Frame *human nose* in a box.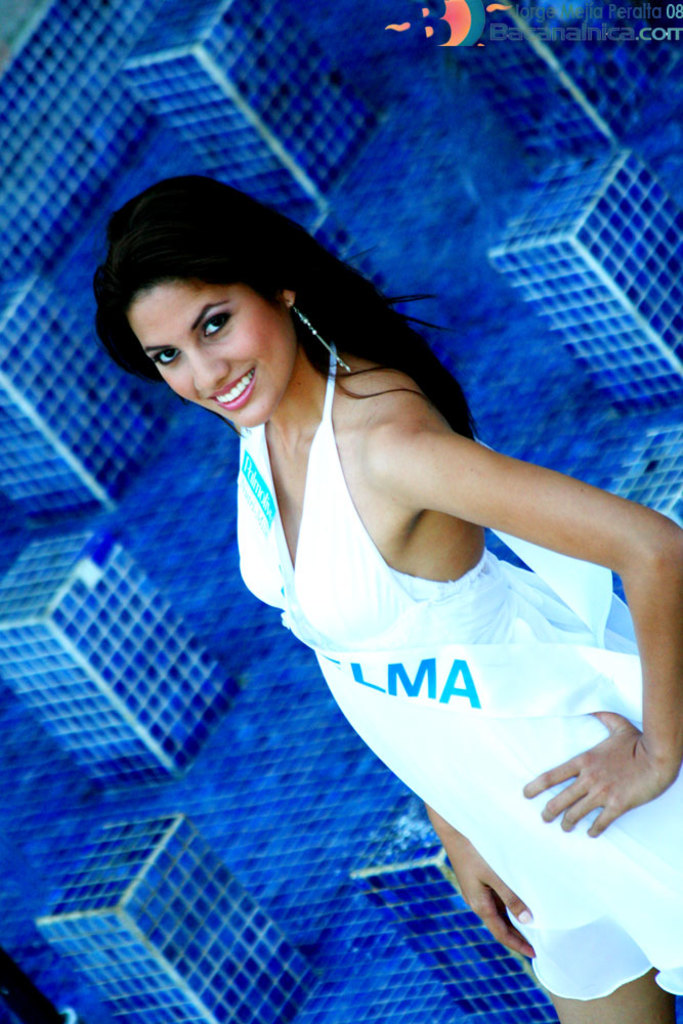
x1=184, y1=354, x2=228, y2=389.
